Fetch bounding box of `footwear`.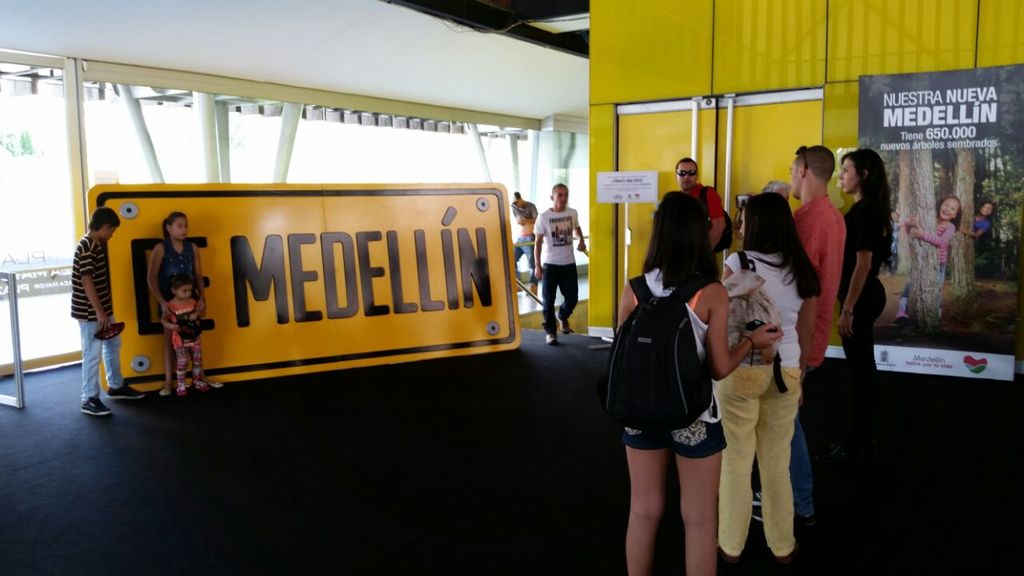
Bbox: x1=562, y1=315, x2=568, y2=336.
